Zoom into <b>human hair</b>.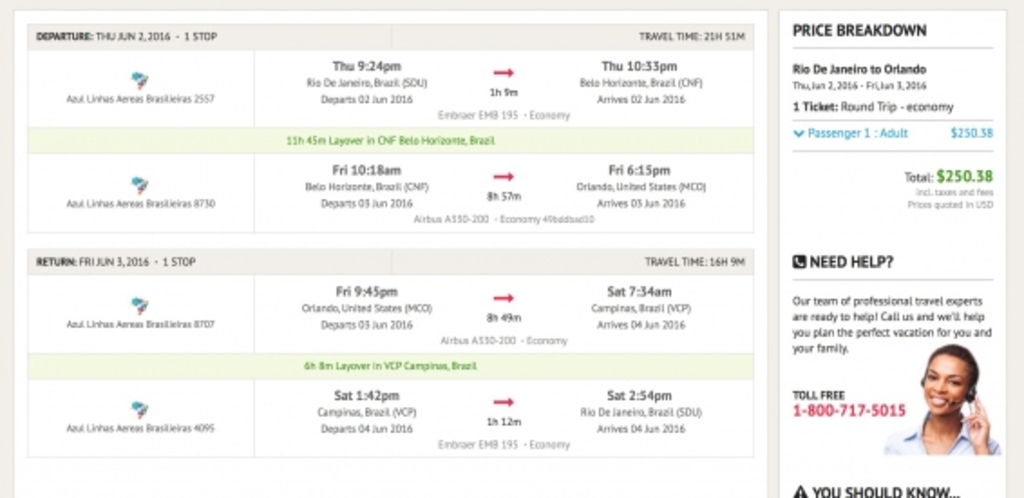
Zoom target: {"x1": 928, "y1": 339, "x2": 981, "y2": 402}.
